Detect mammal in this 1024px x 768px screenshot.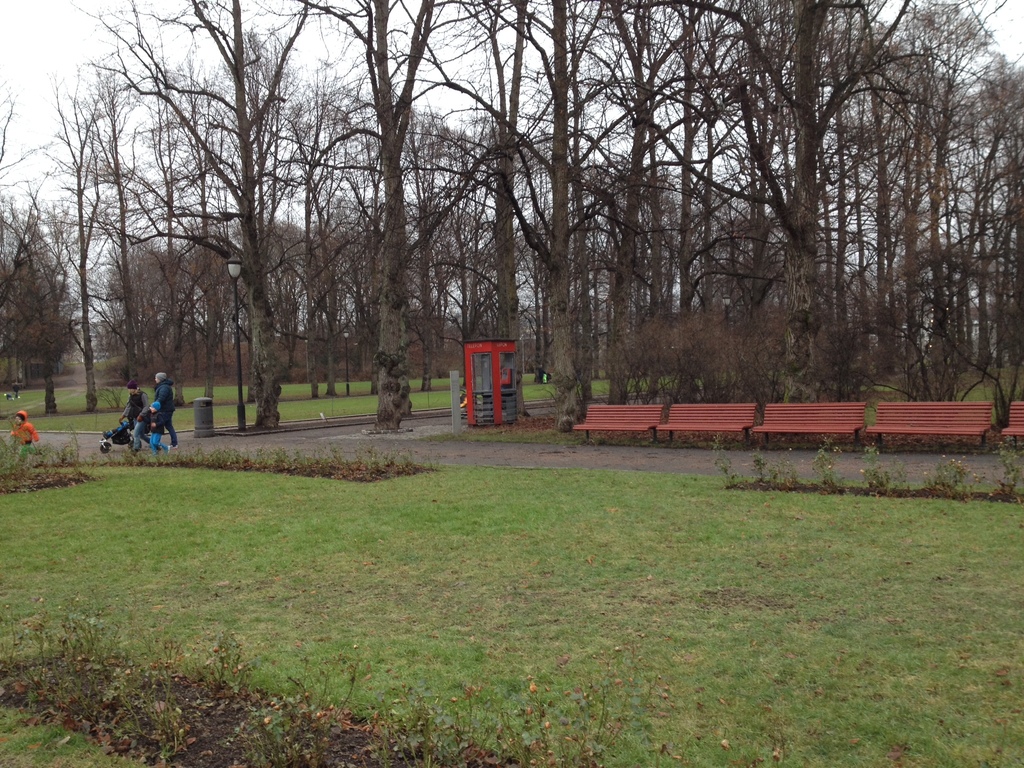
Detection: left=122, top=385, right=154, bottom=452.
